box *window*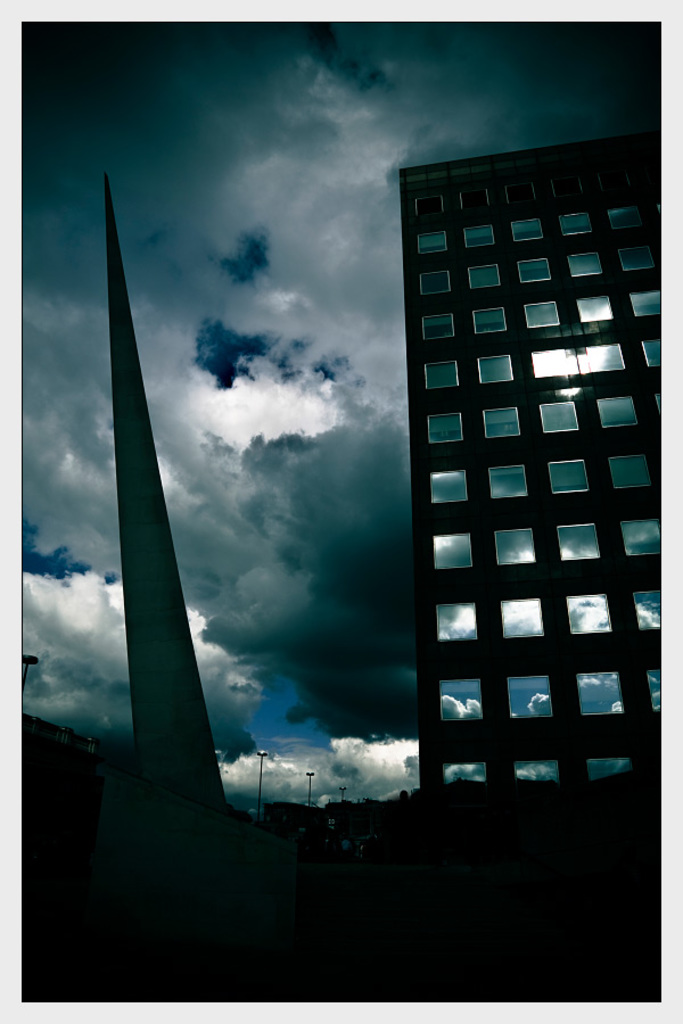
BBox(504, 601, 545, 633)
